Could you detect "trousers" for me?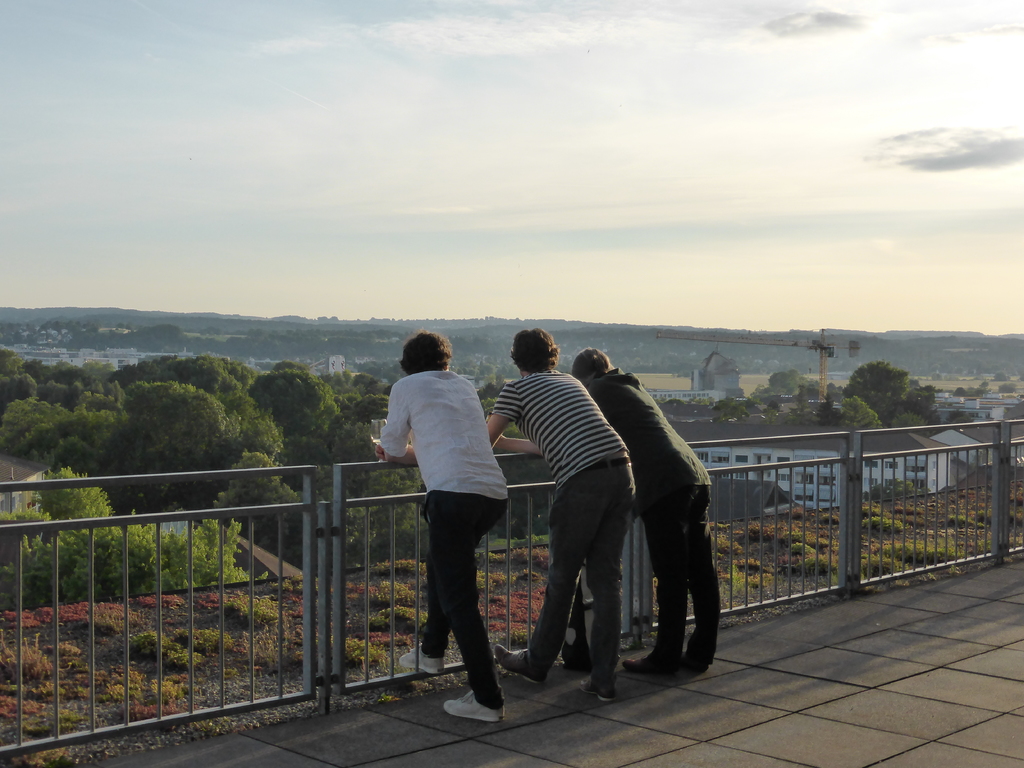
Detection result: pyautogui.locateOnScreen(420, 491, 508, 707).
